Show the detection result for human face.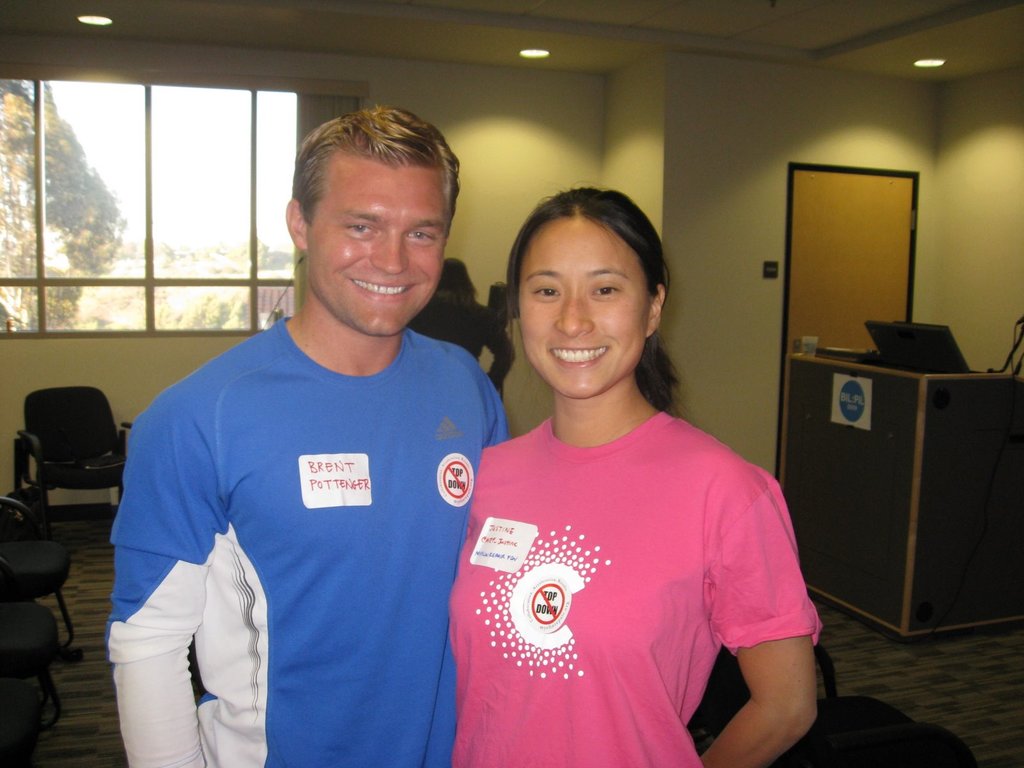
x1=296, y1=161, x2=452, y2=336.
